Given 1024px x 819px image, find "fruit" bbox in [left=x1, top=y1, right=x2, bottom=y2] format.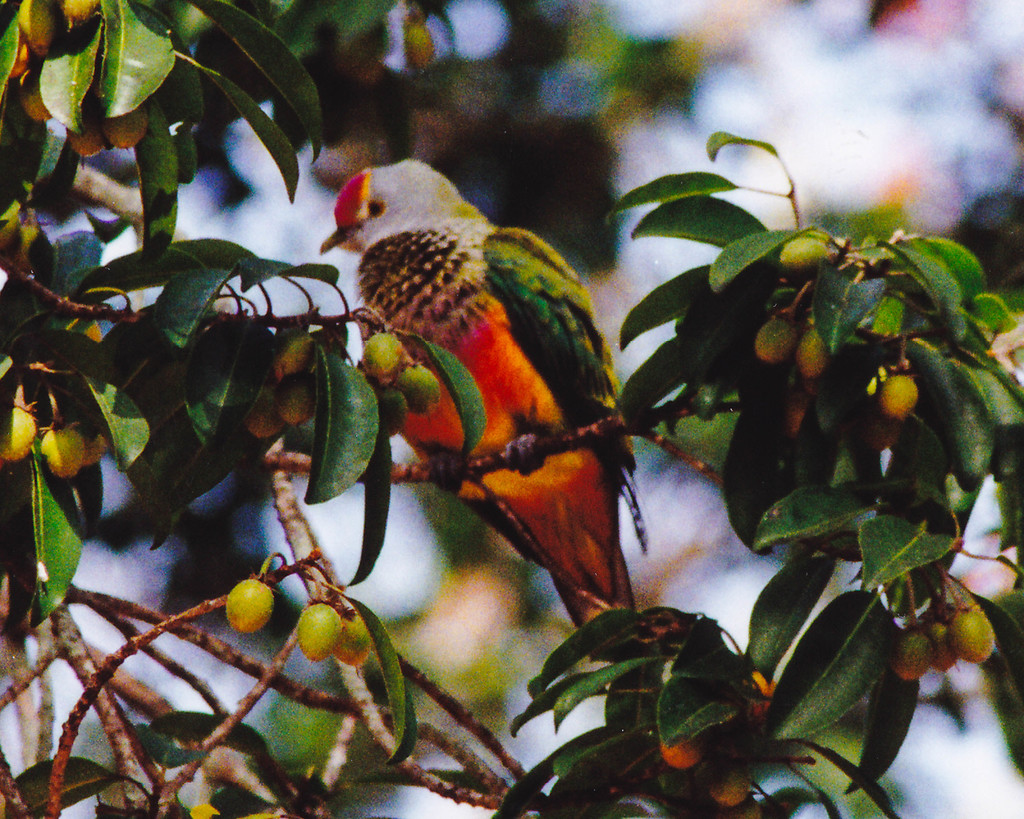
[left=296, top=600, right=349, bottom=656].
